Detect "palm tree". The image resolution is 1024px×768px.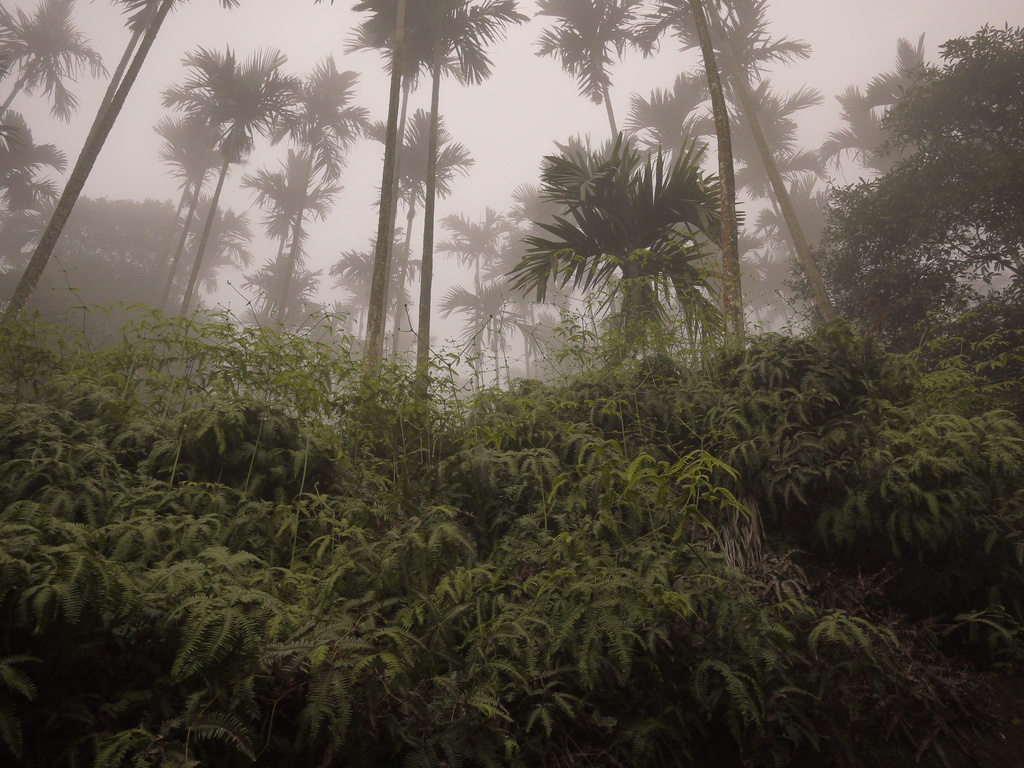
locate(142, 97, 233, 399).
